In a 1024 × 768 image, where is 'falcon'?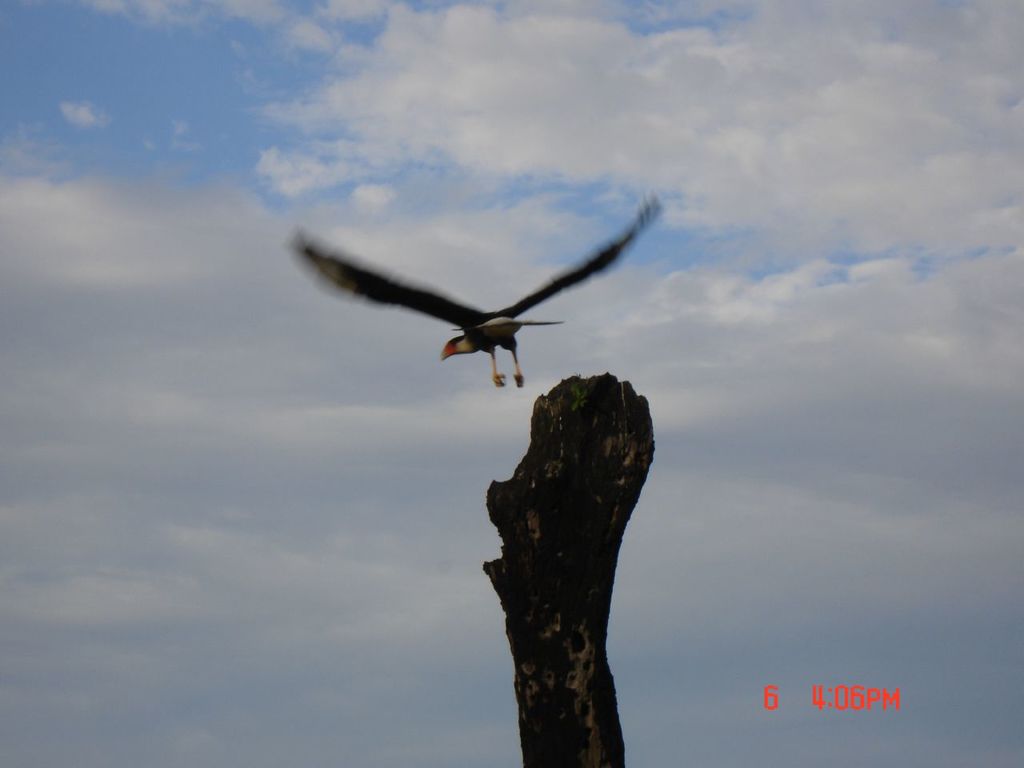
box=[300, 198, 662, 387].
